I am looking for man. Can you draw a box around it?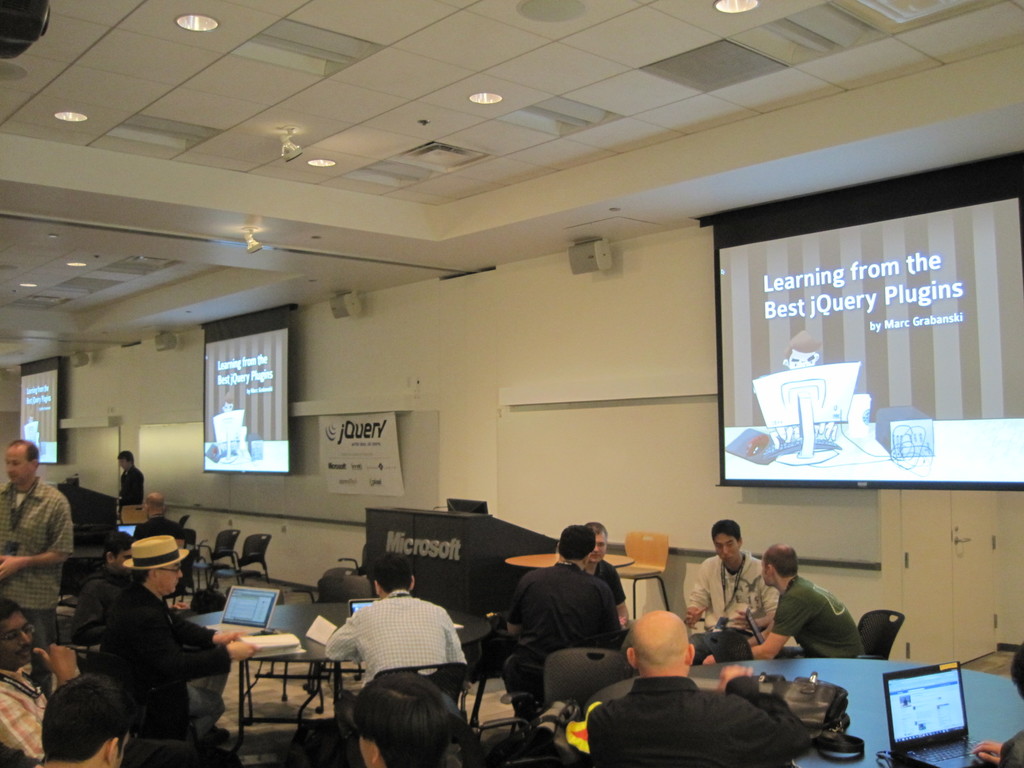
Sure, the bounding box is l=103, t=525, r=258, b=731.
